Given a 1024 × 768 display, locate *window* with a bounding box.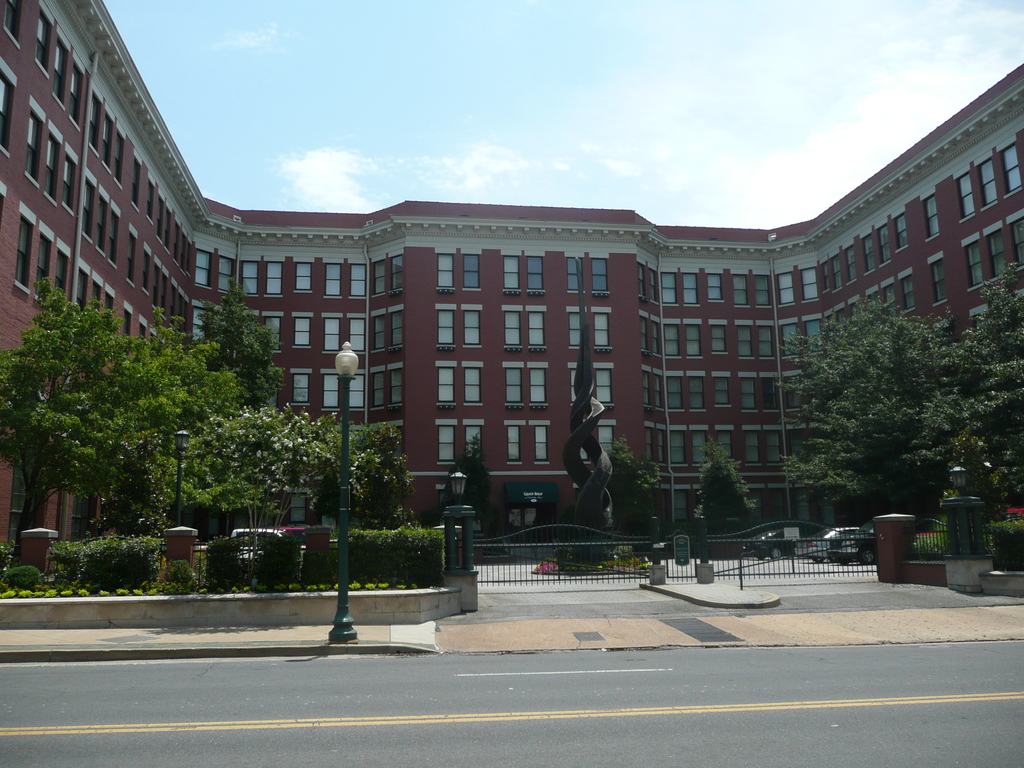
Located: bbox(524, 250, 543, 294).
